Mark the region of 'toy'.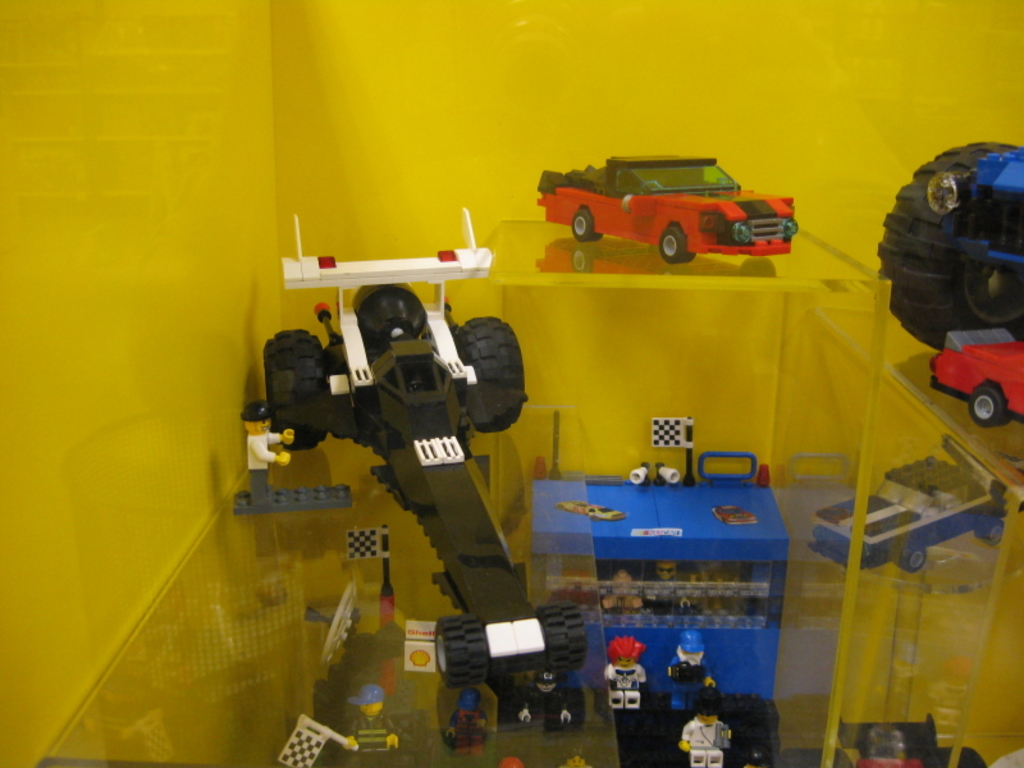
Region: {"left": 600, "top": 637, "right": 649, "bottom": 713}.
